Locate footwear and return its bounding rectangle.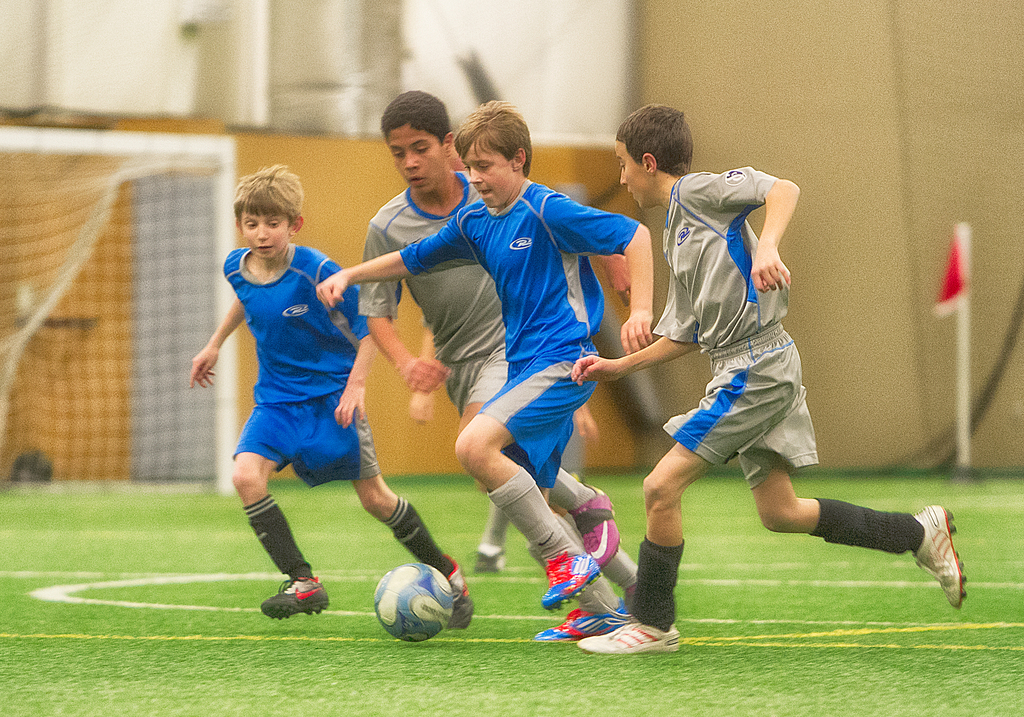
select_region(535, 606, 630, 642).
